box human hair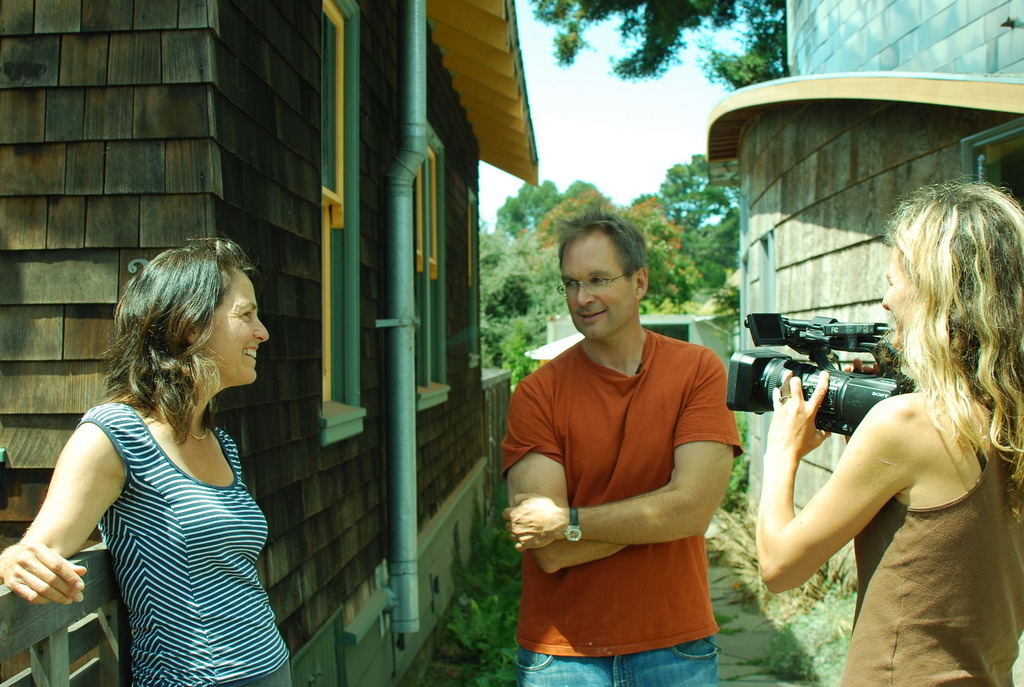
<bbox>884, 166, 1023, 524</bbox>
